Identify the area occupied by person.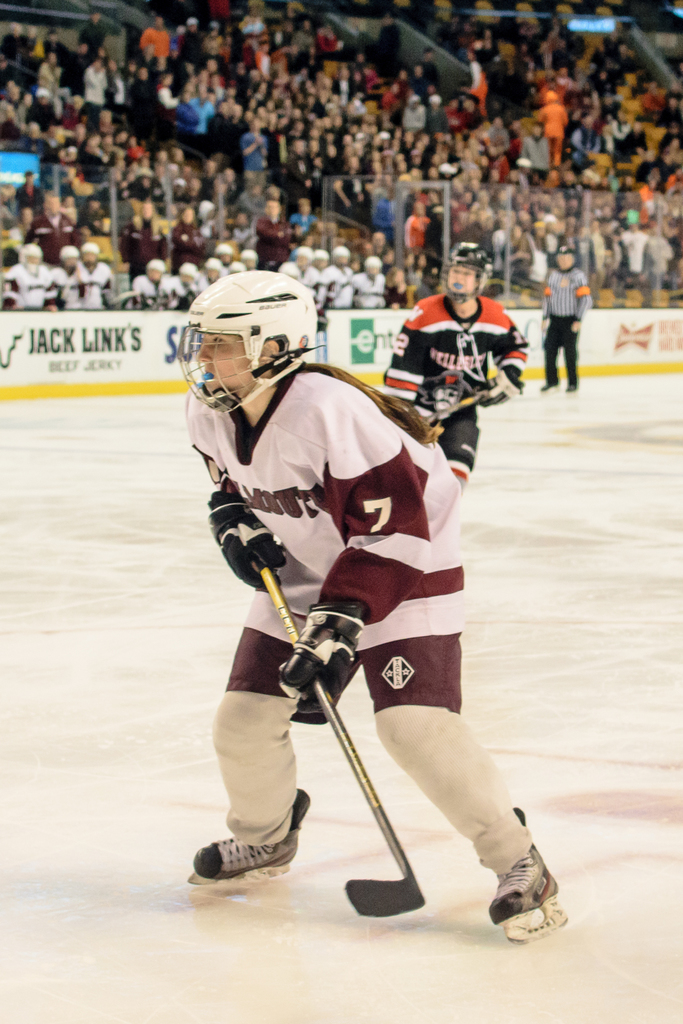
Area: box(386, 265, 529, 489).
